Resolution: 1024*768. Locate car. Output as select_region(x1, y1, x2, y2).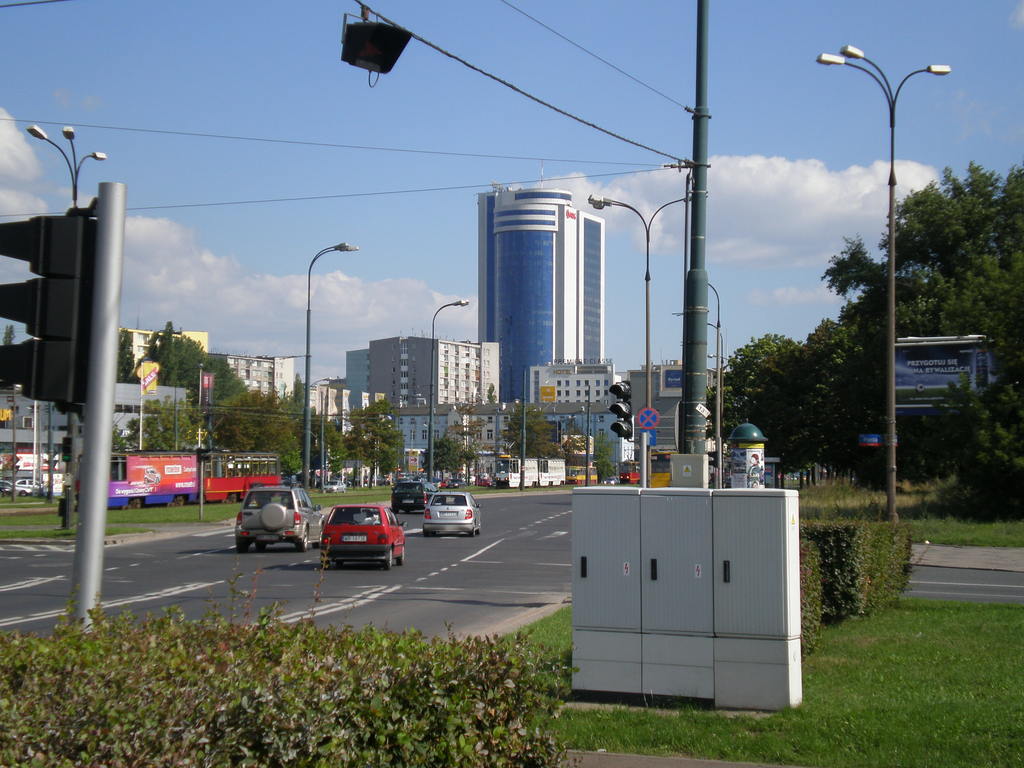
select_region(423, 489, 481, 538).
